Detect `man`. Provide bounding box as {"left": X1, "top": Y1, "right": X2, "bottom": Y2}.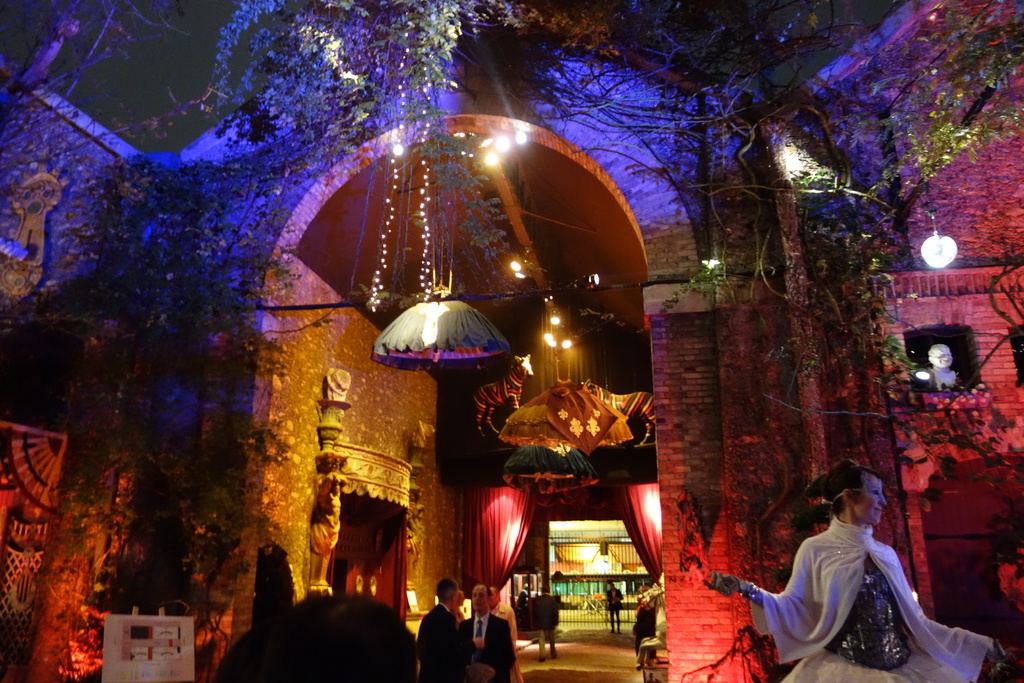
{"left": 527, "top": 586, "right": 561, "bottom": 662}.
